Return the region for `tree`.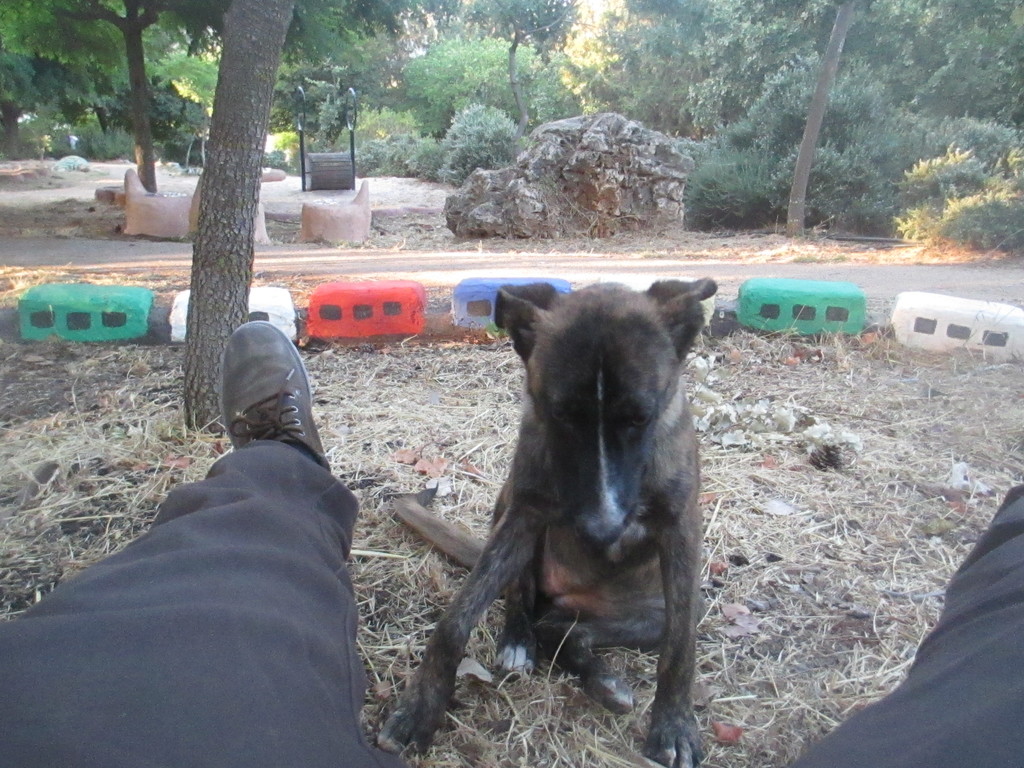
<bbox>399, 35, 576, 157</bbox>.
